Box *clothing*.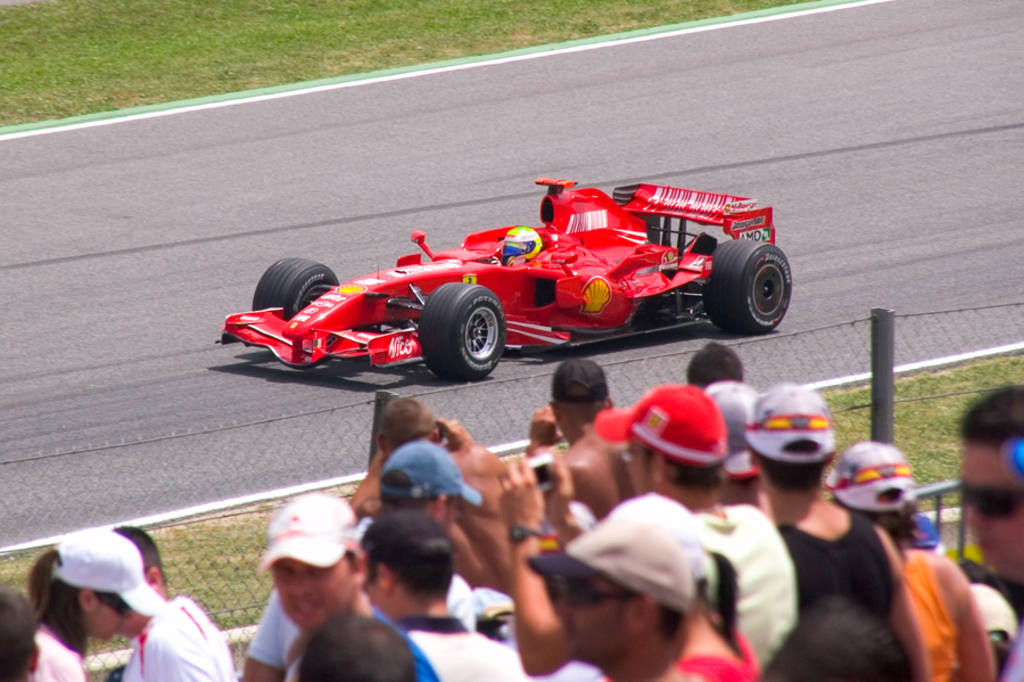
[876,536,984,679].
